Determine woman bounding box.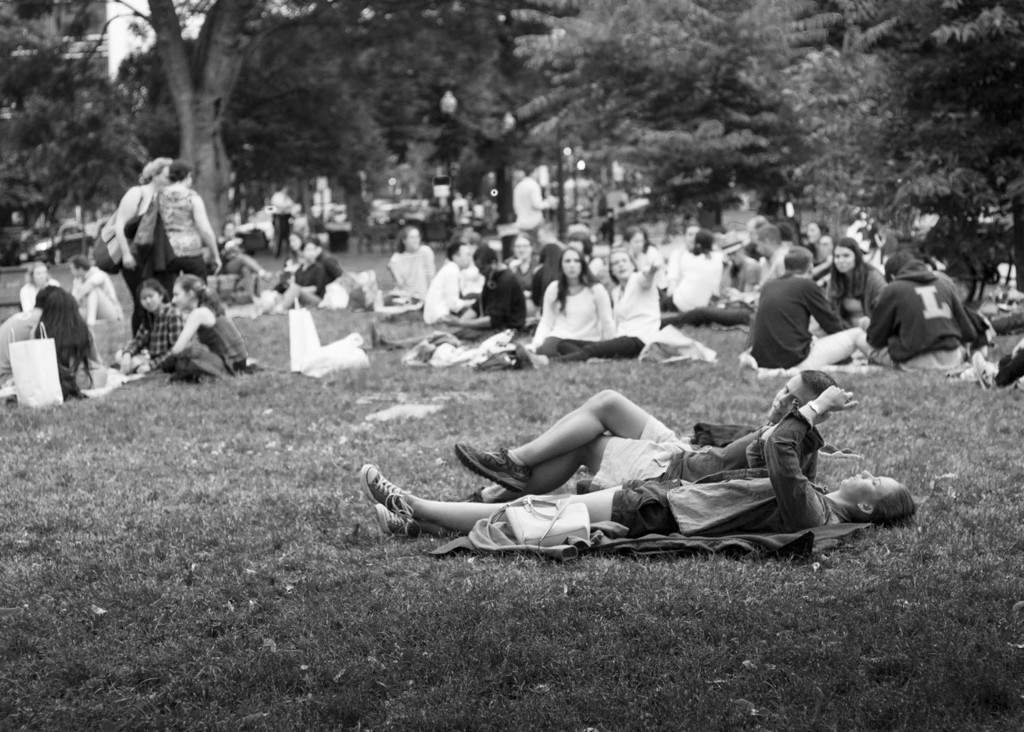
Determined: (left=130, top=160, right=225, bottom=285).
